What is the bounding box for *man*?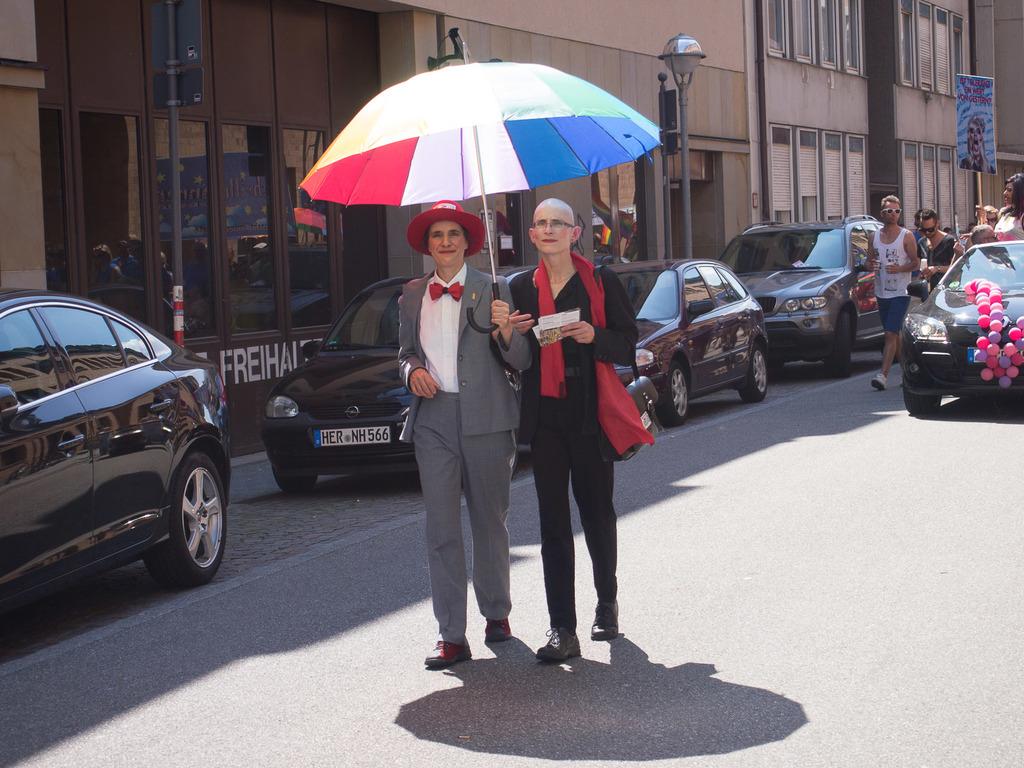
BBox(866, 193, 915, 387).
